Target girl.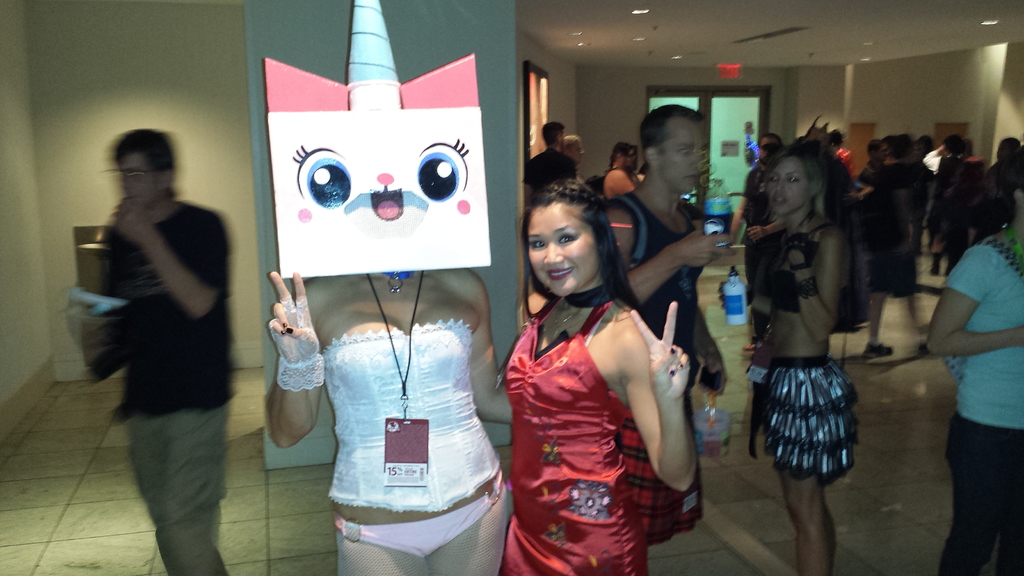
Target region: 496, 179, 700, 575.
